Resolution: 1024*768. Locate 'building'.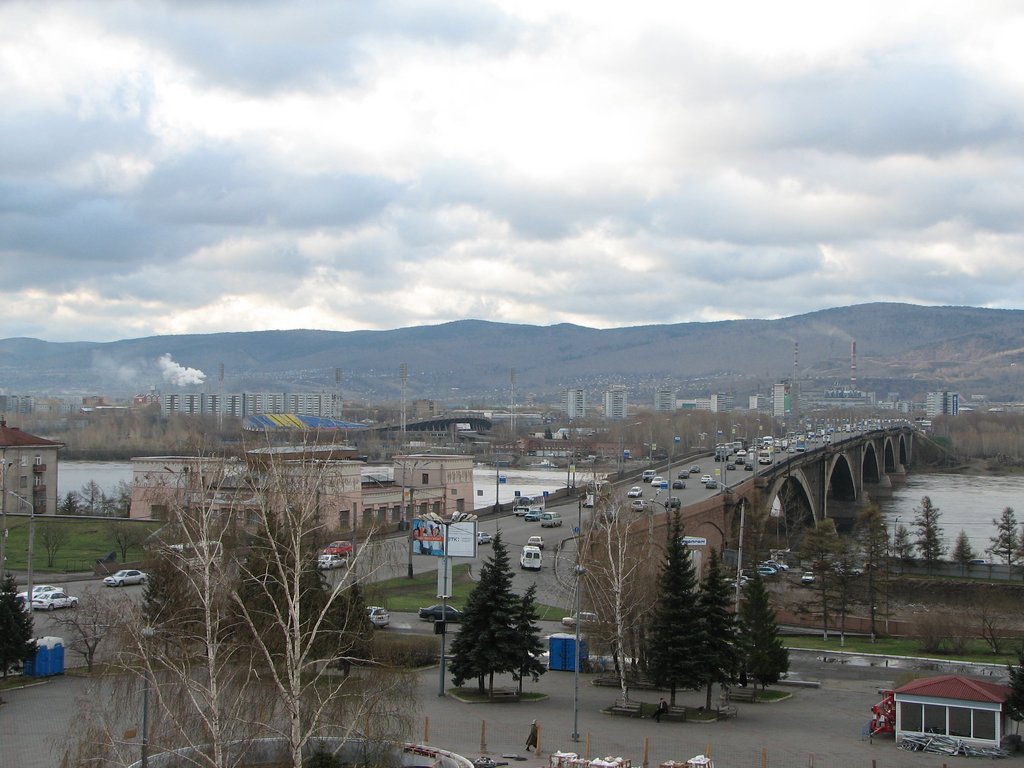
[928, 392, 961, 415].
